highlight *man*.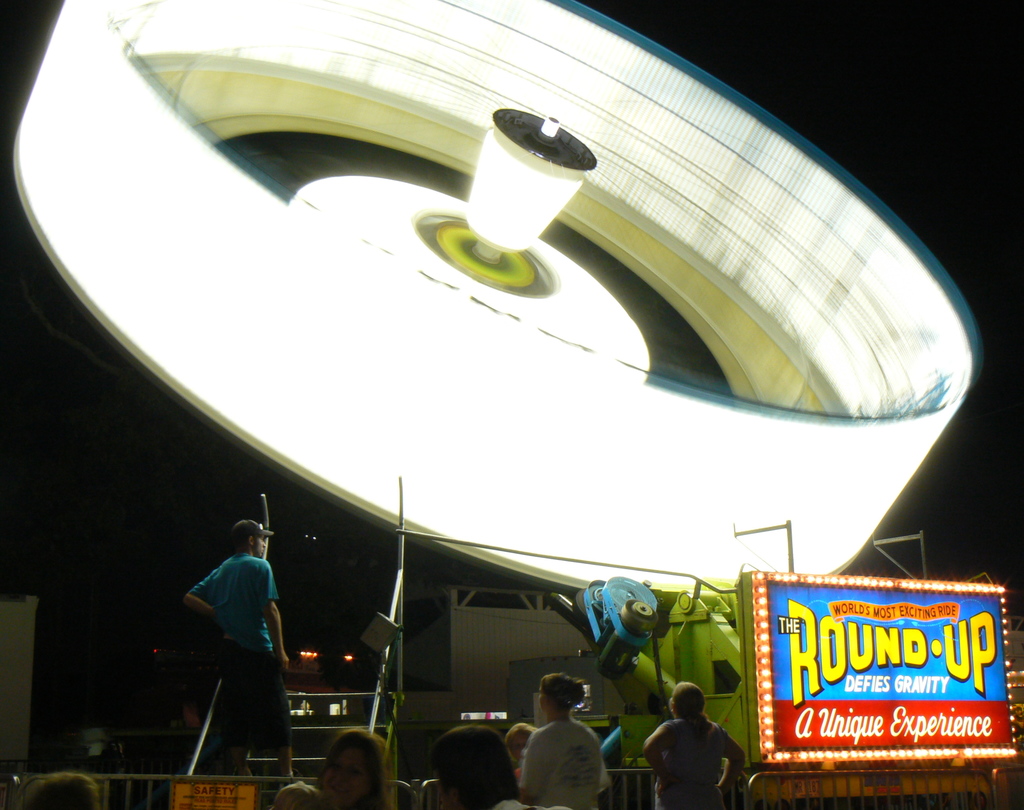
Highlighted region: Rect(182, 520, 297, 775).
